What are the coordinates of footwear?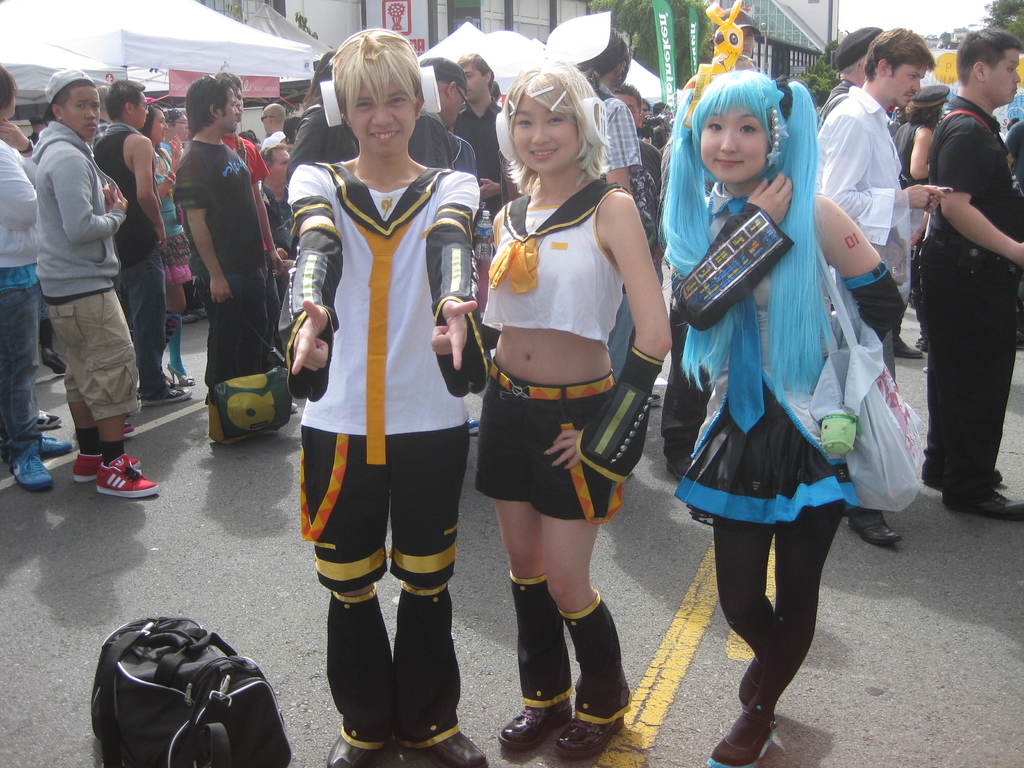
<box>8,444,54,490</box>.
